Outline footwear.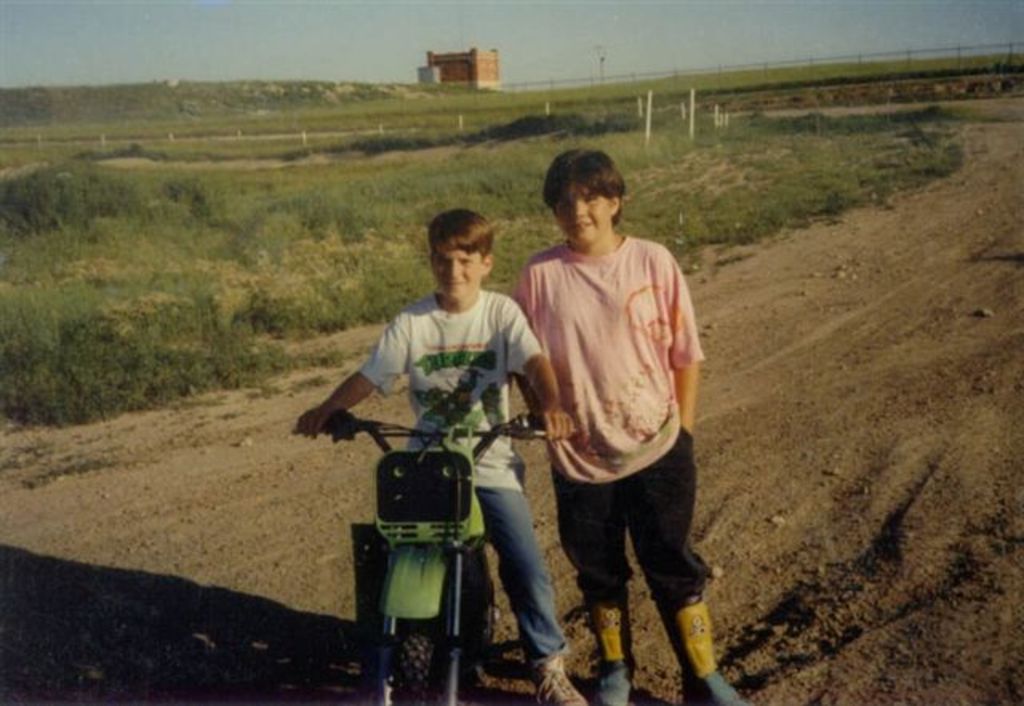
Outline: 536 661 579 704.
